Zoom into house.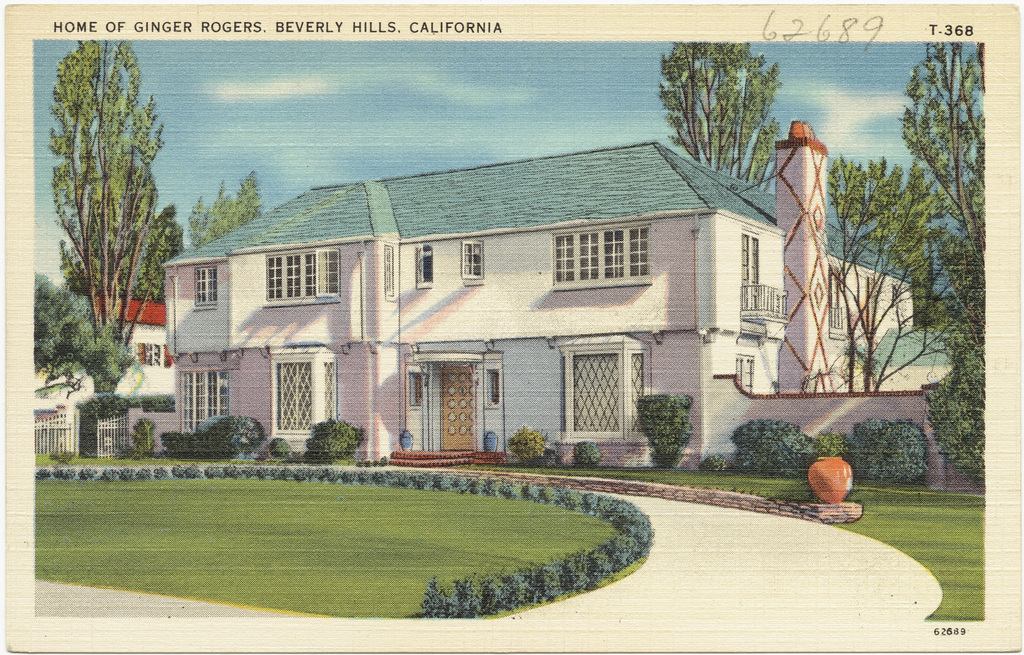
Zoom target: left=108, top=292, right=169, bottom=397.
